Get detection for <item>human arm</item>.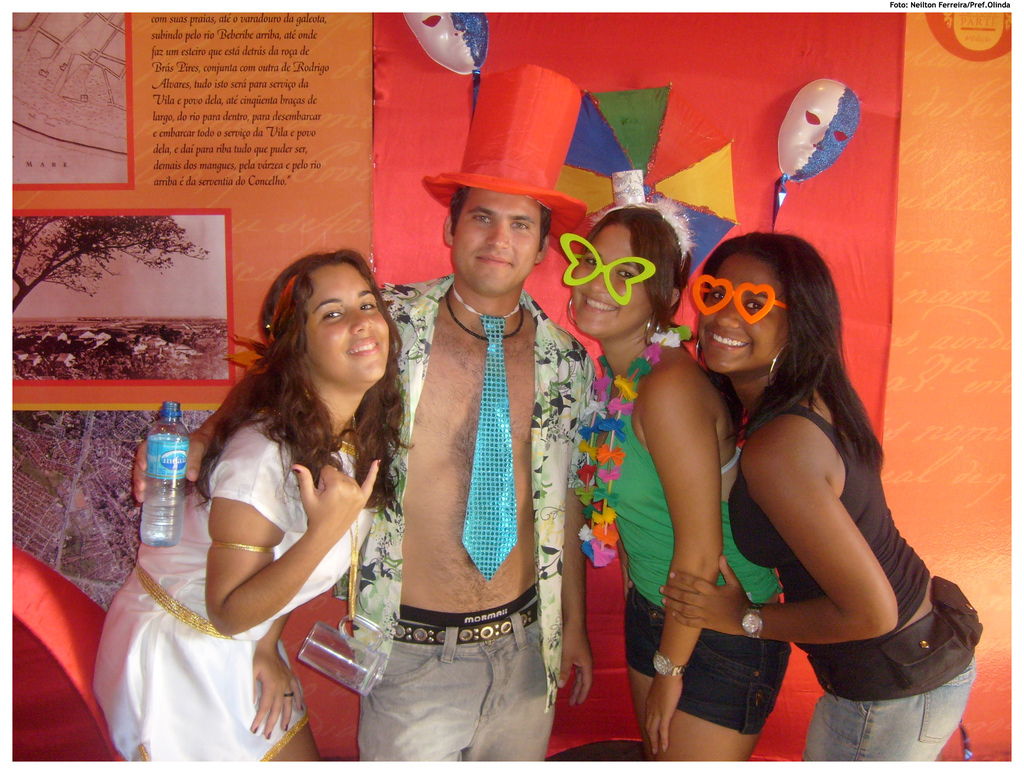
Detection: box=[655, 424, 906, 648].
